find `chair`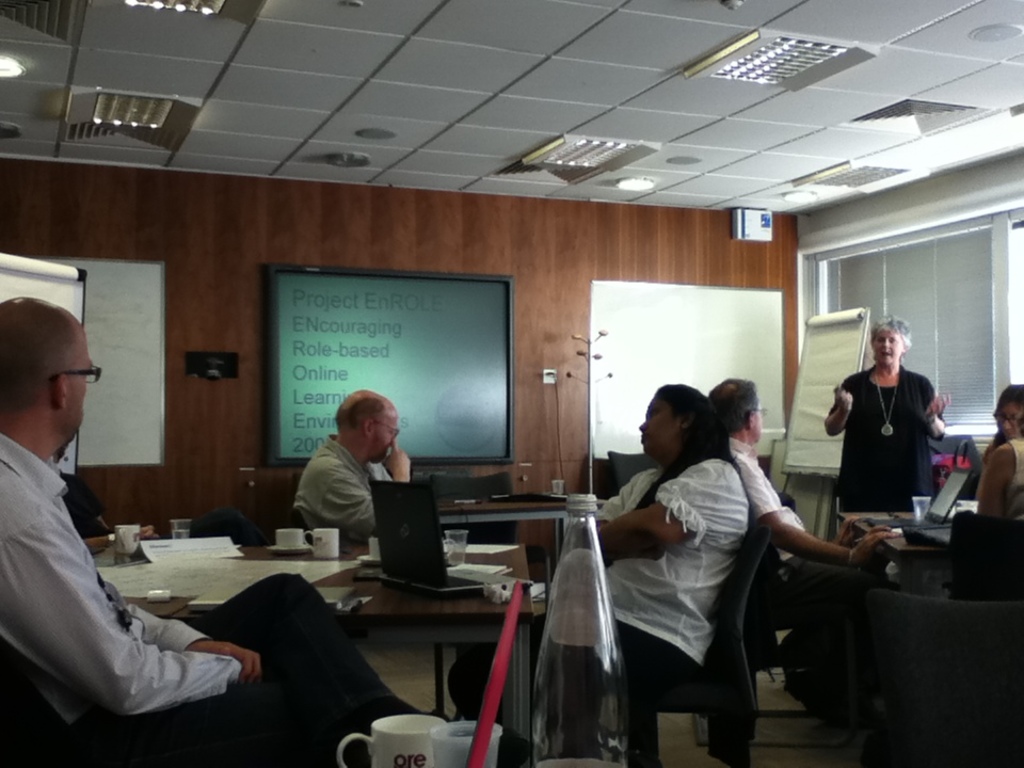
<bbox>423, 467, 521, 557</bbox>
